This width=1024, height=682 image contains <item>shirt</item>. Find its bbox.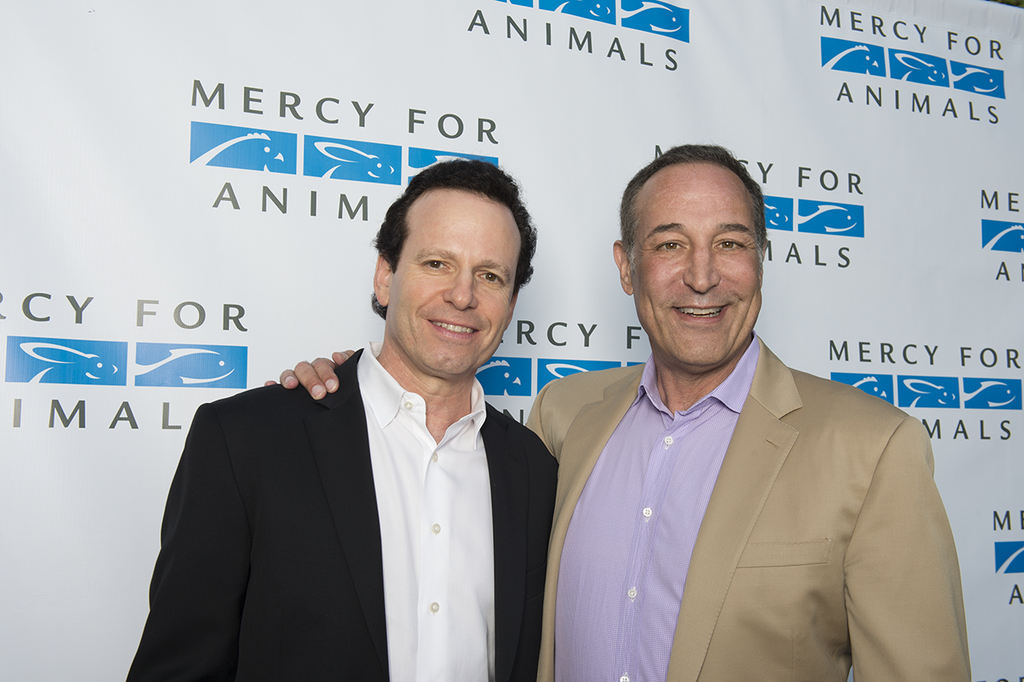
locate(357, 339, 500, 681).
